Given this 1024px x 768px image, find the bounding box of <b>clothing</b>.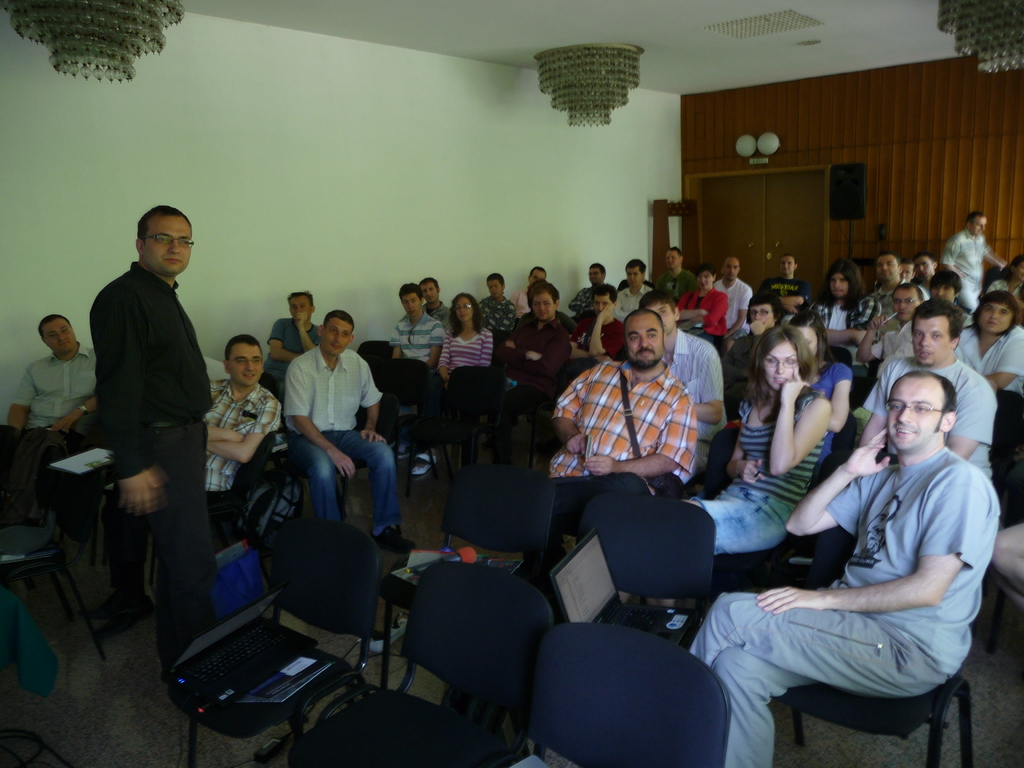
[959,326,1022,395].
